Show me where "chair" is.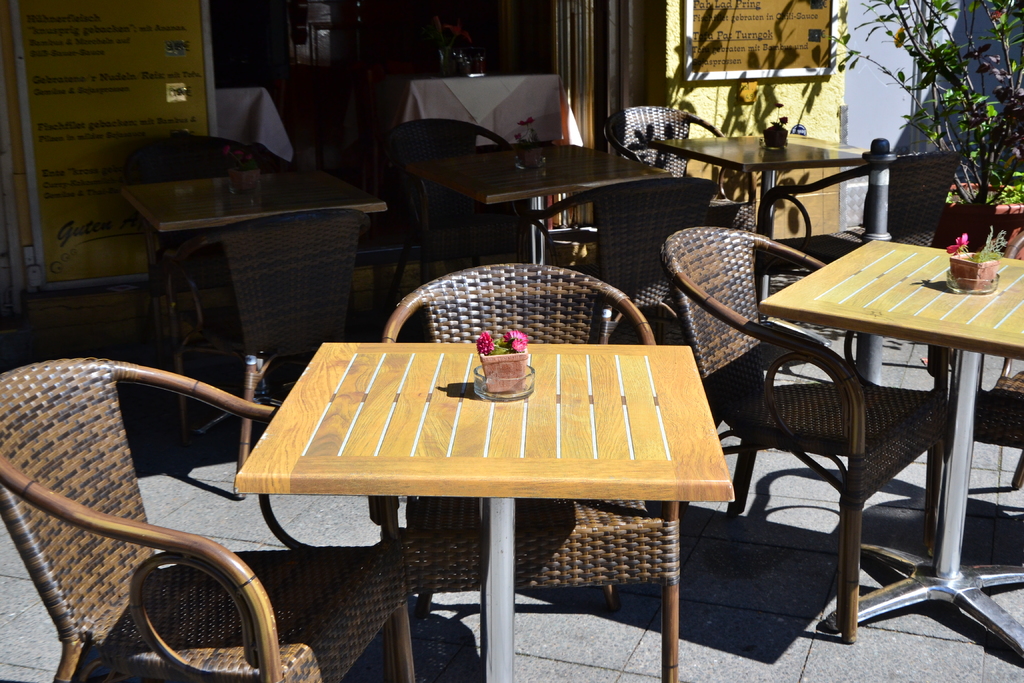
"chair" is at locate(169, 211, 403, 498).
